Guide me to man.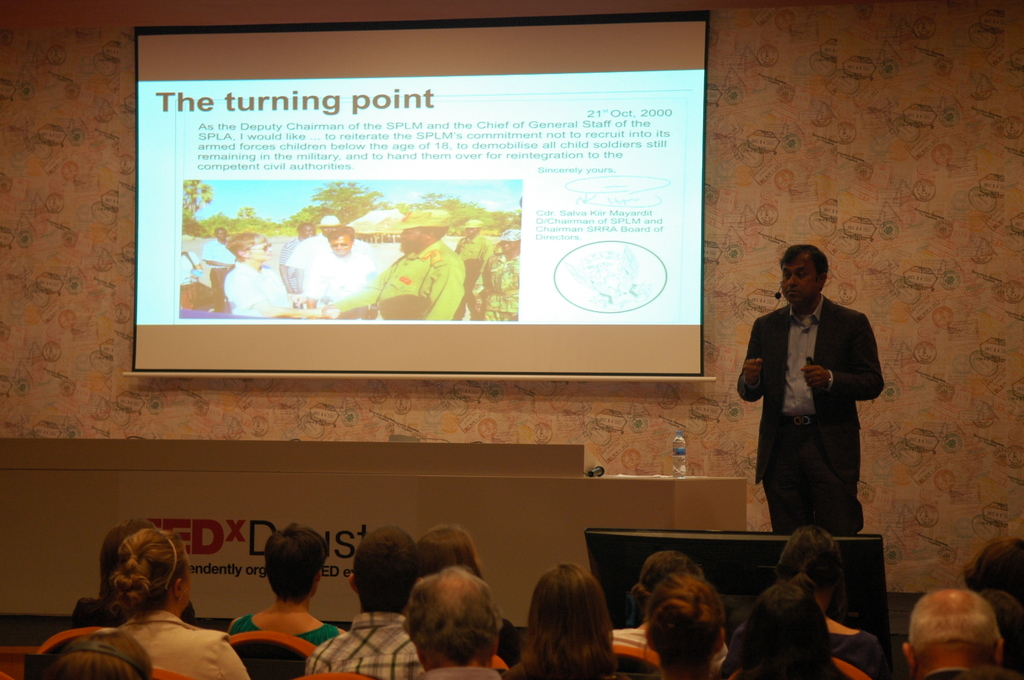
Guidance: box=[278, 220, 316, 289].
